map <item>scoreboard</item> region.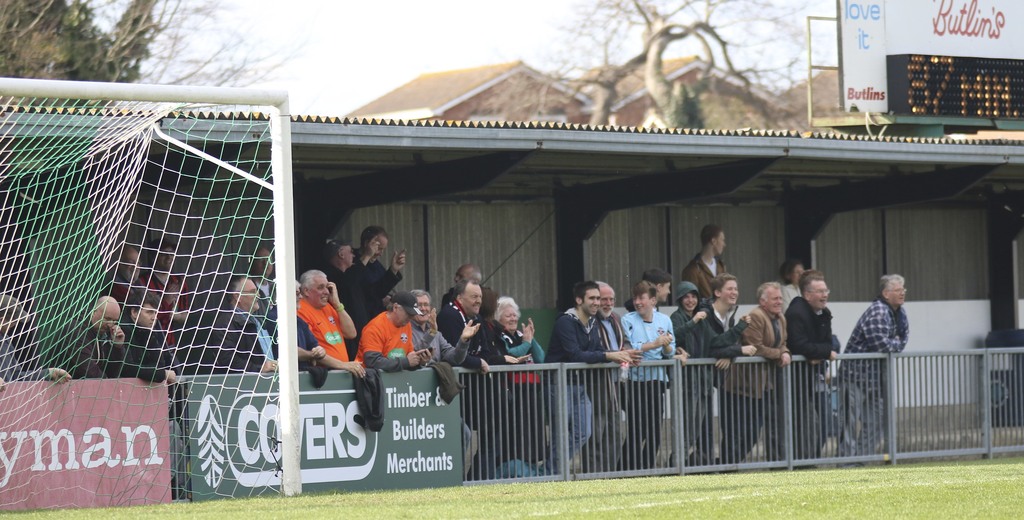
Mapped to 889,53,1023,116.
